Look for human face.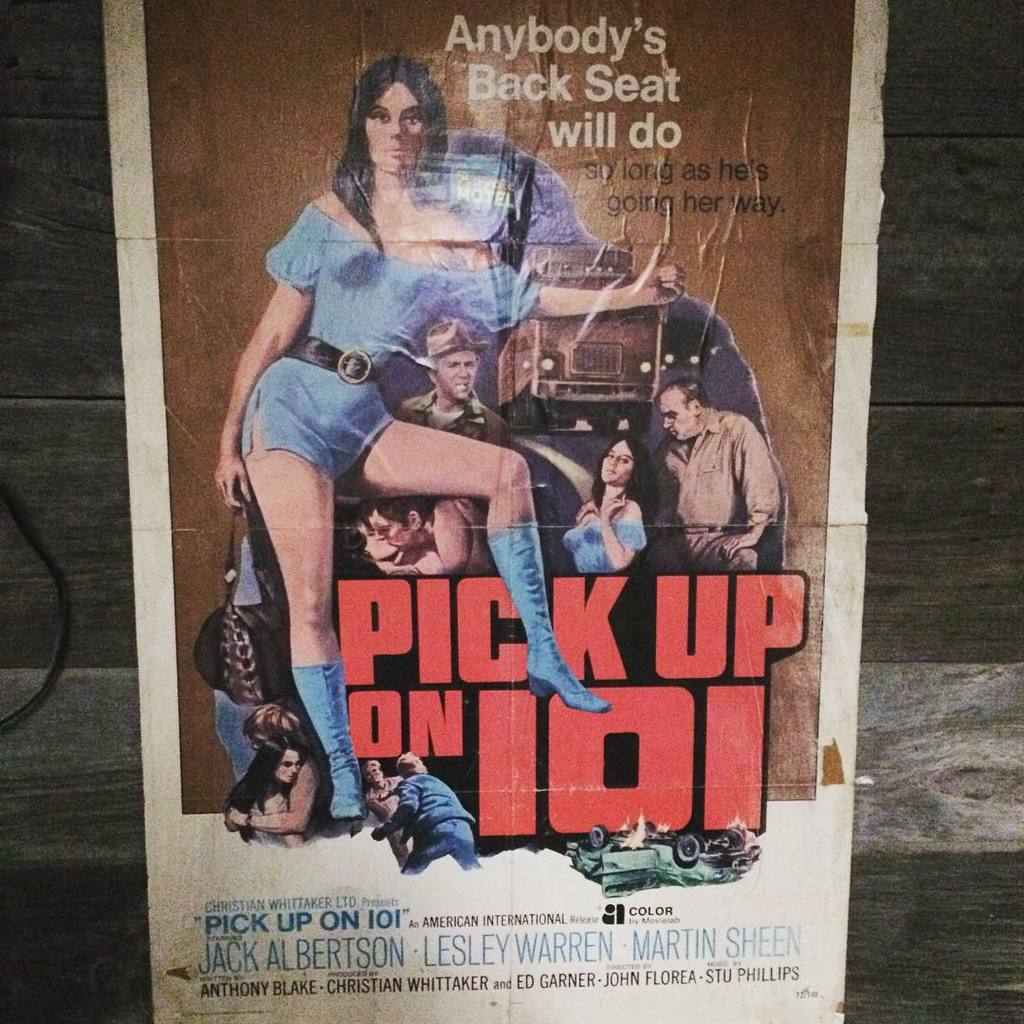
Found: <region>603, 441, 630, 483</region>.
